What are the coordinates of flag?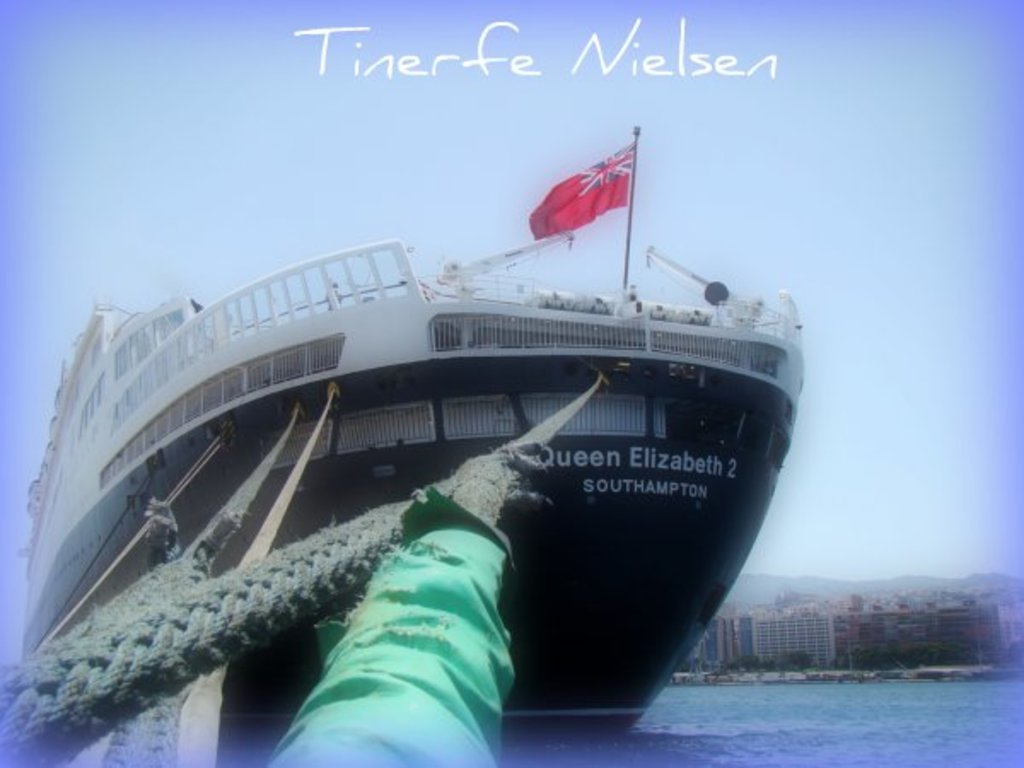
bbox=[507, 148, 630, 246].
